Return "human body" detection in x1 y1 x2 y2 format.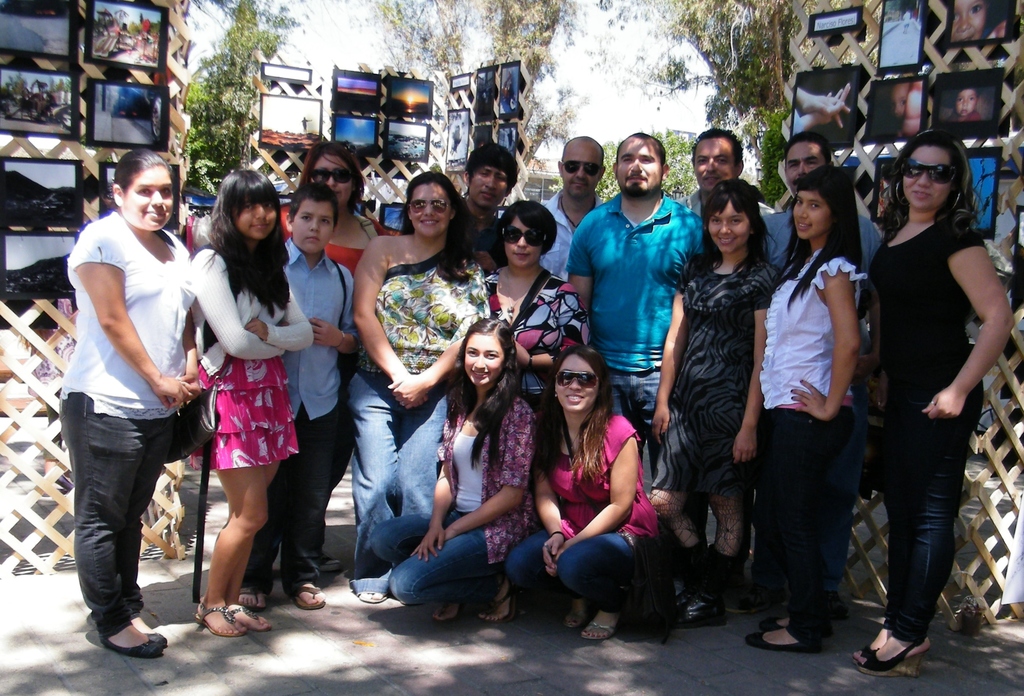
385 383 539 631.
